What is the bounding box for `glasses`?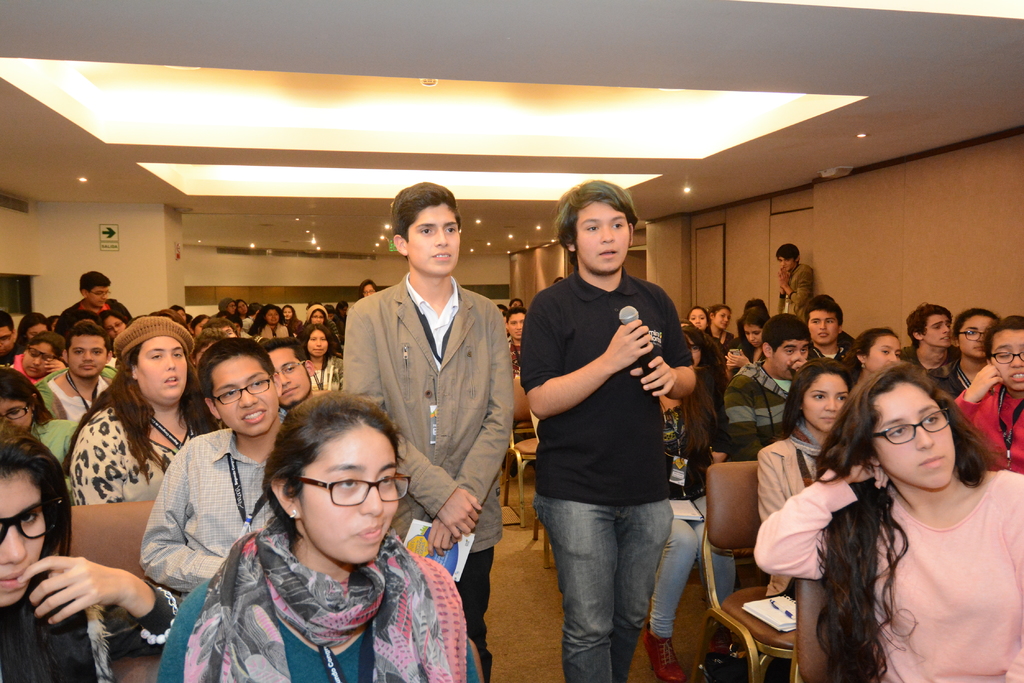
x1=303 y1=471 x2=410 y2=508.
